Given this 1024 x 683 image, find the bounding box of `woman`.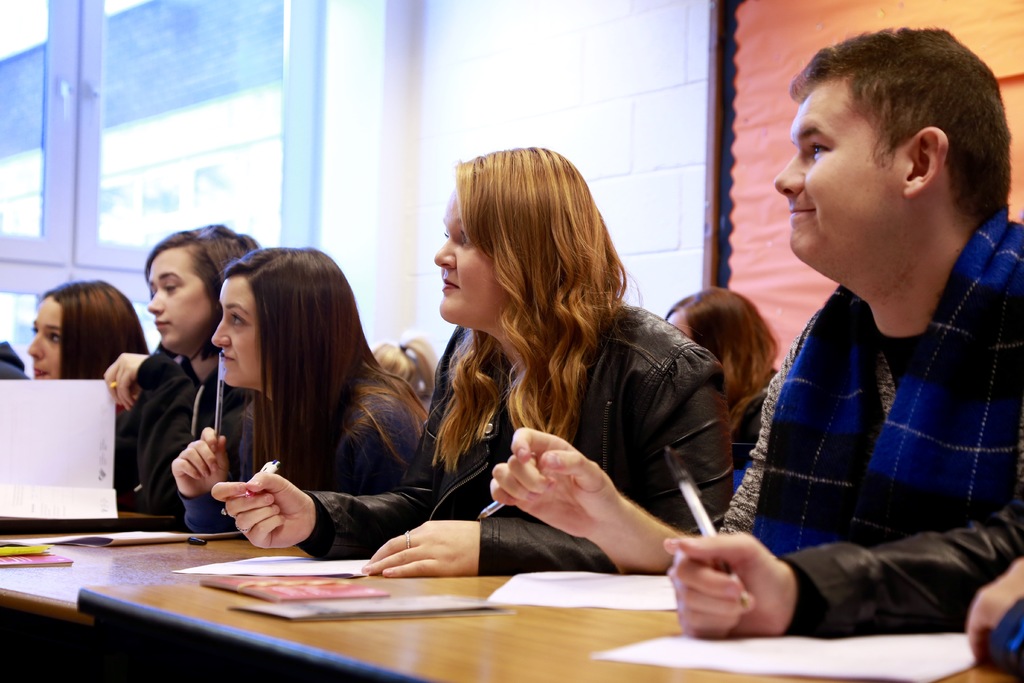
(367, 334, 452, 423).
